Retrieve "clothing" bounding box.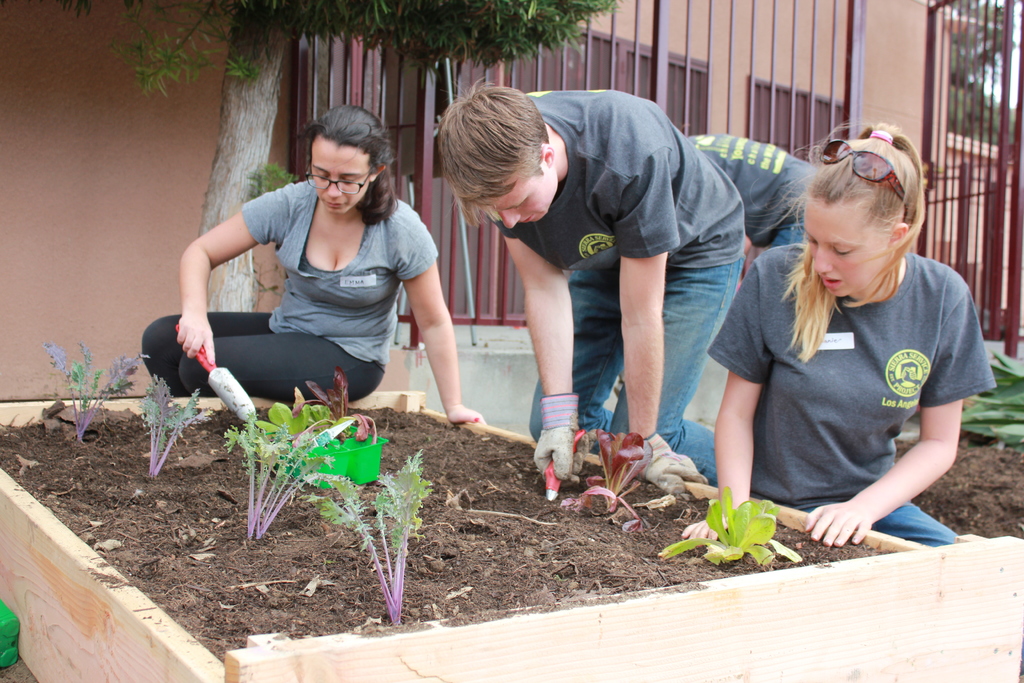
Bounding box: bbox=(498, 86, 748, 491).
